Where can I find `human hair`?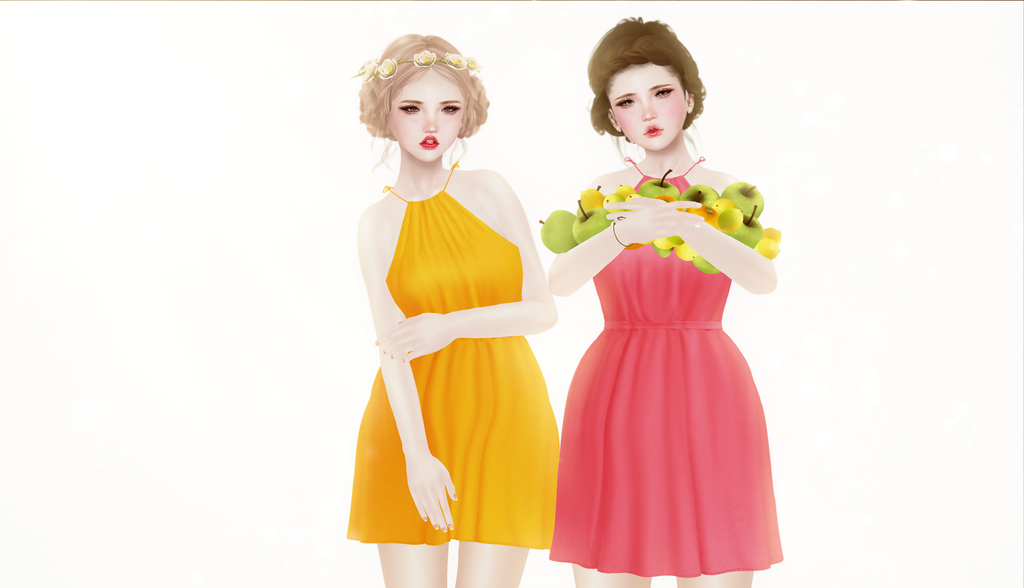
You can find it at rect(359, 29, 489, 174).
